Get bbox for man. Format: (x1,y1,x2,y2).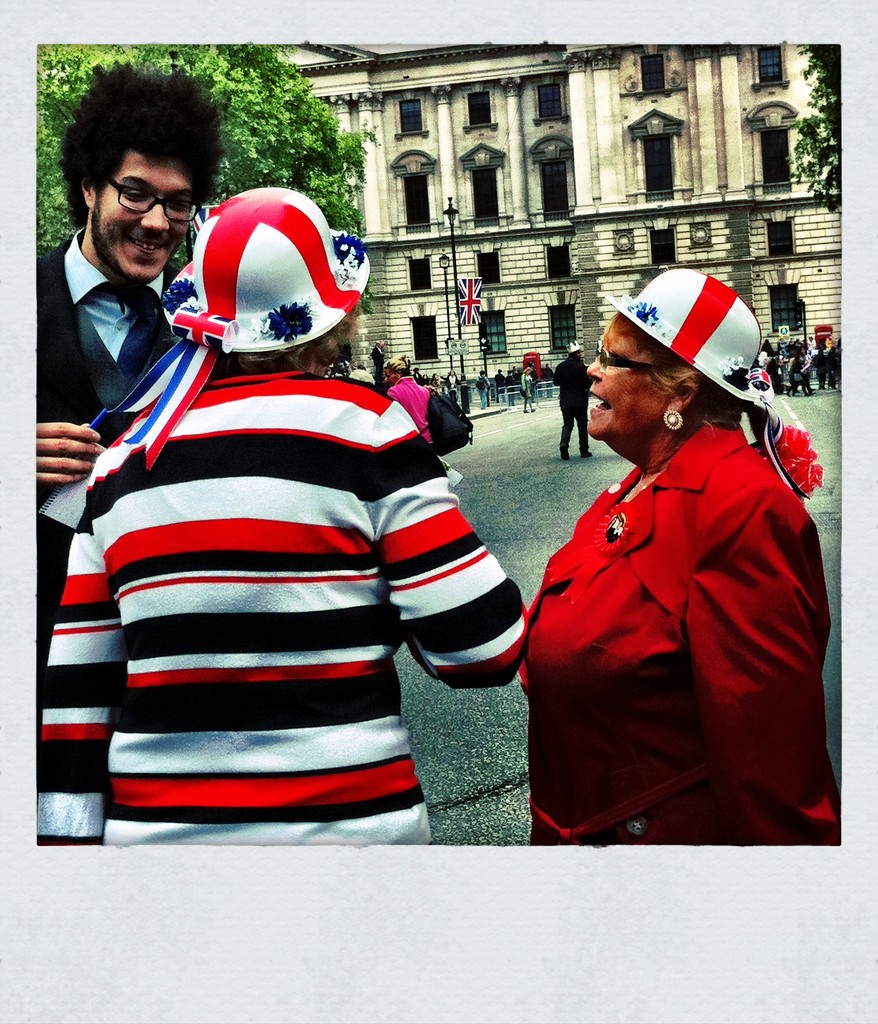
(411,365,421,385).
